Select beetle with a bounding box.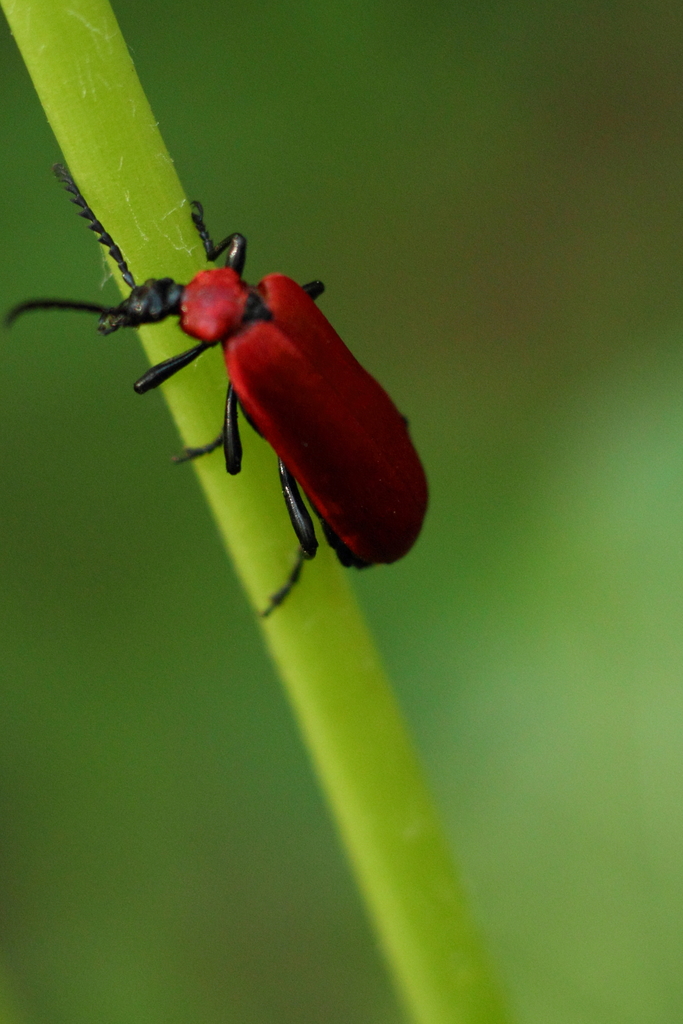
(left=35, top=158, right=437, bottom=617).
